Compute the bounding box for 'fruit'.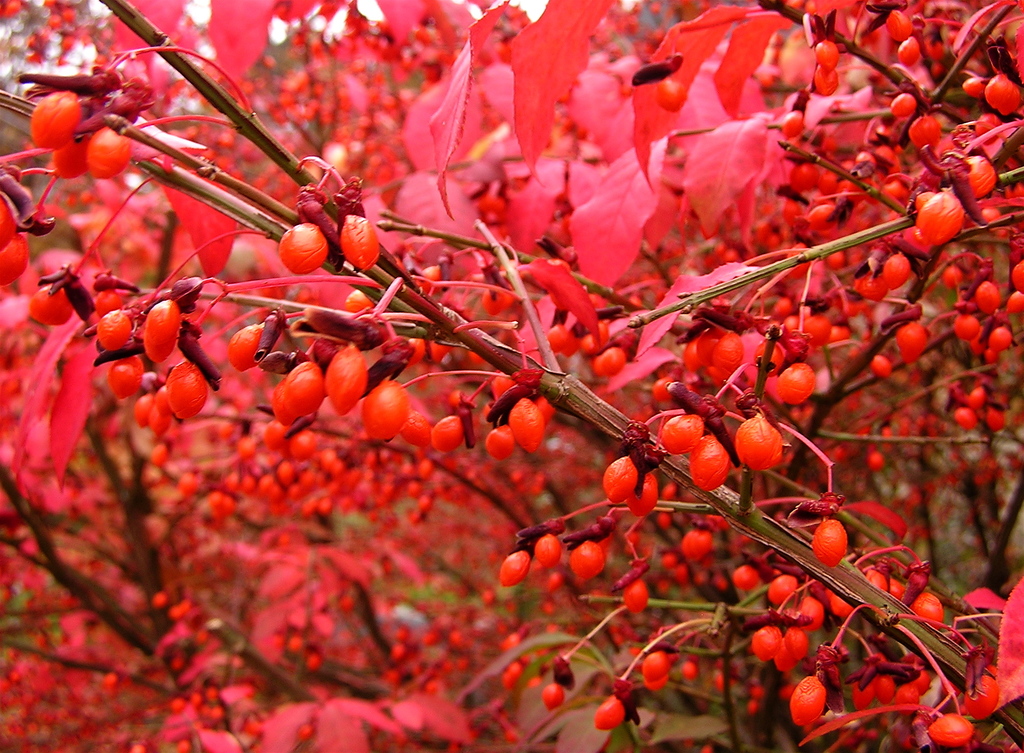
<region>984, 73, 1020, 113</region>.
